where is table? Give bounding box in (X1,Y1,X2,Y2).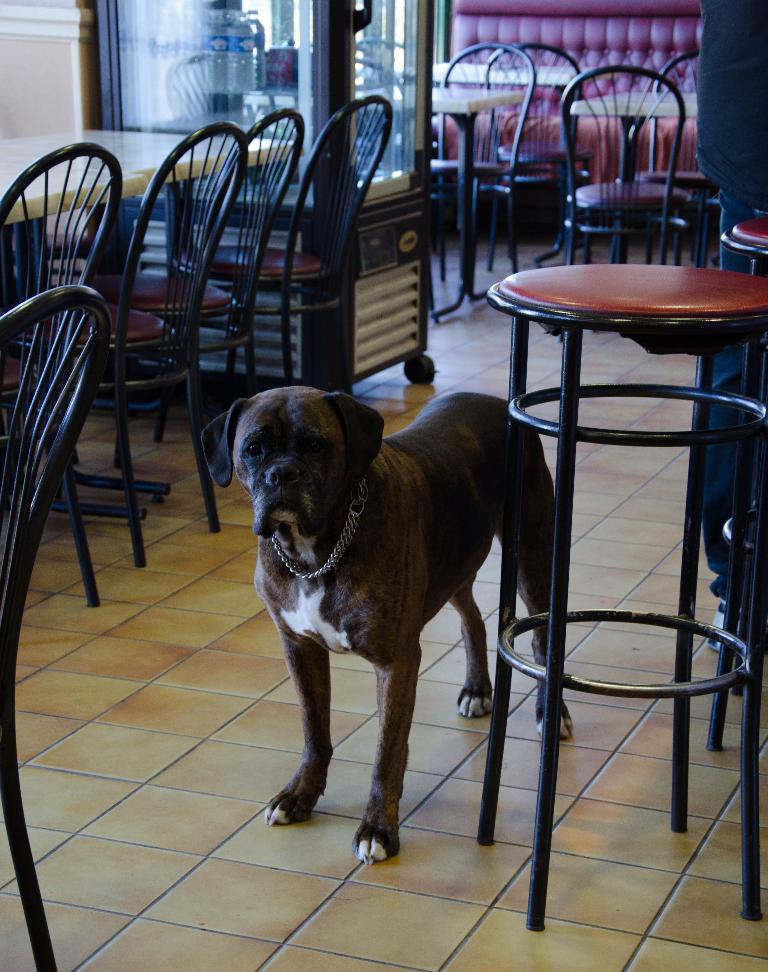
(0,114,305,538).
